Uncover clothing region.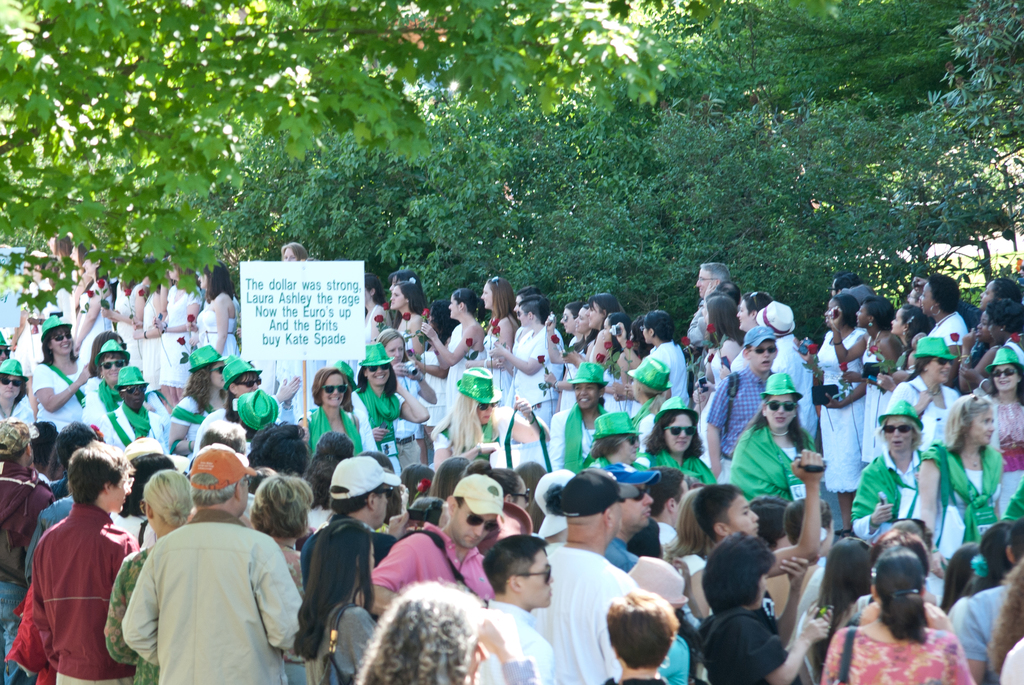
Uncovered: (left=602, top=672, right=670, bottom=684).
